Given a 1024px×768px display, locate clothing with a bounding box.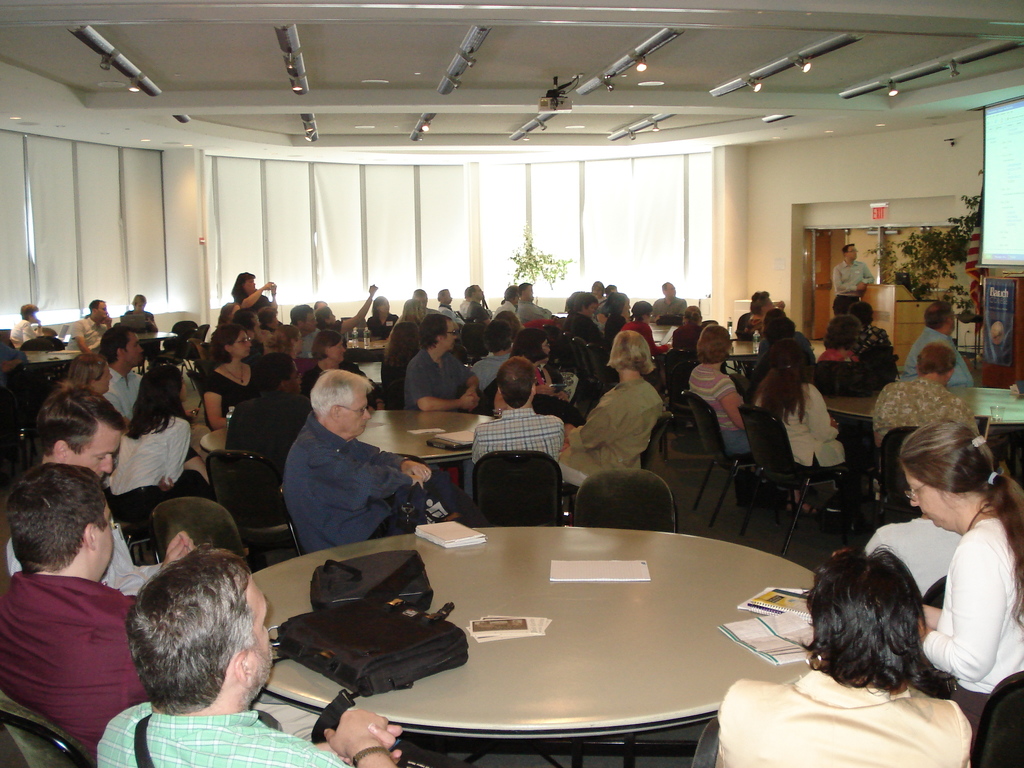
Located: (755, 324, 817, 378).
